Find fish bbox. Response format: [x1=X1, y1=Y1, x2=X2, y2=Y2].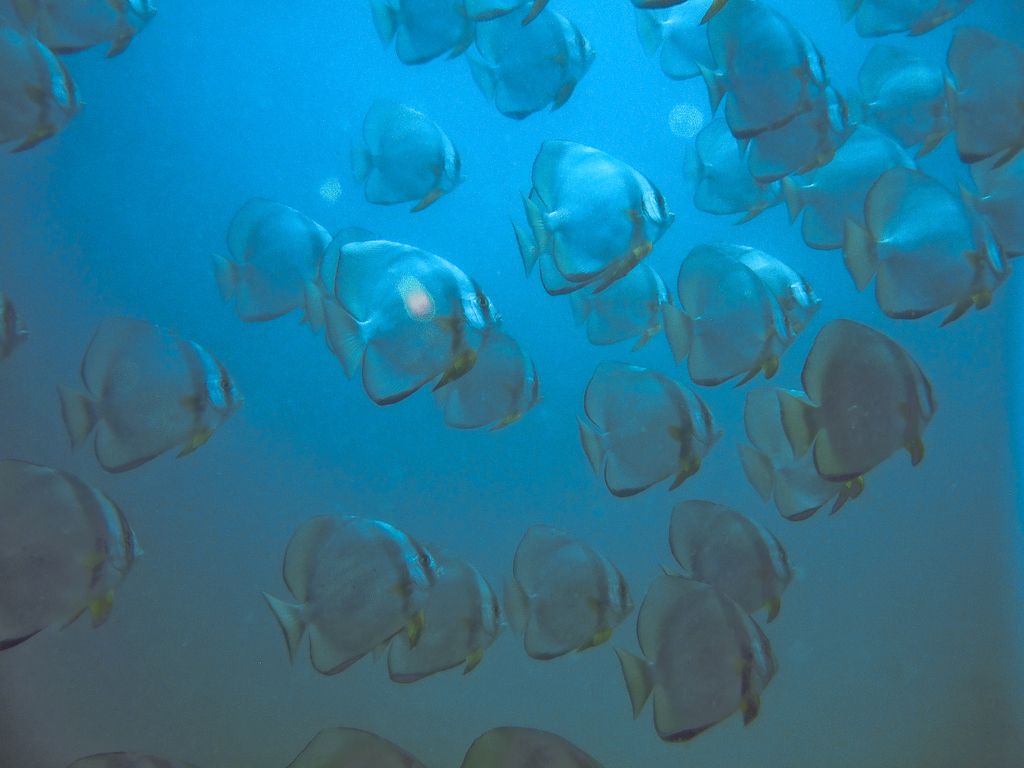
[x1=579, y1=357, x2=721, y2=509].
